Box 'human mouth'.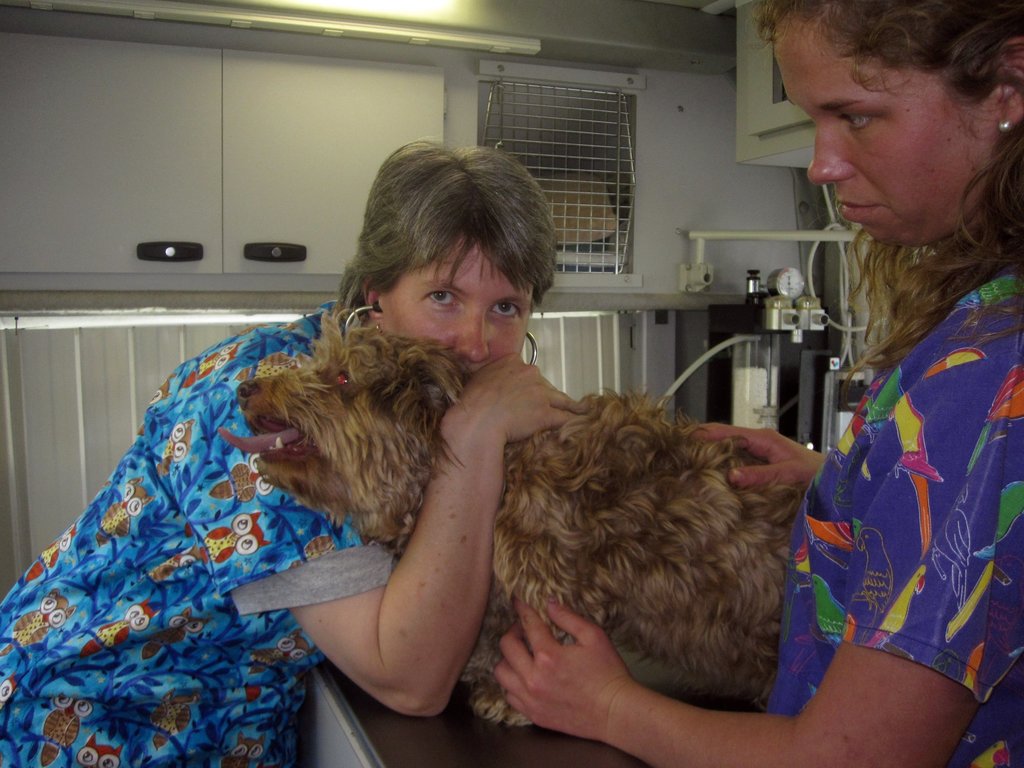
(left=835, top=199, right=887, bottom=224).
